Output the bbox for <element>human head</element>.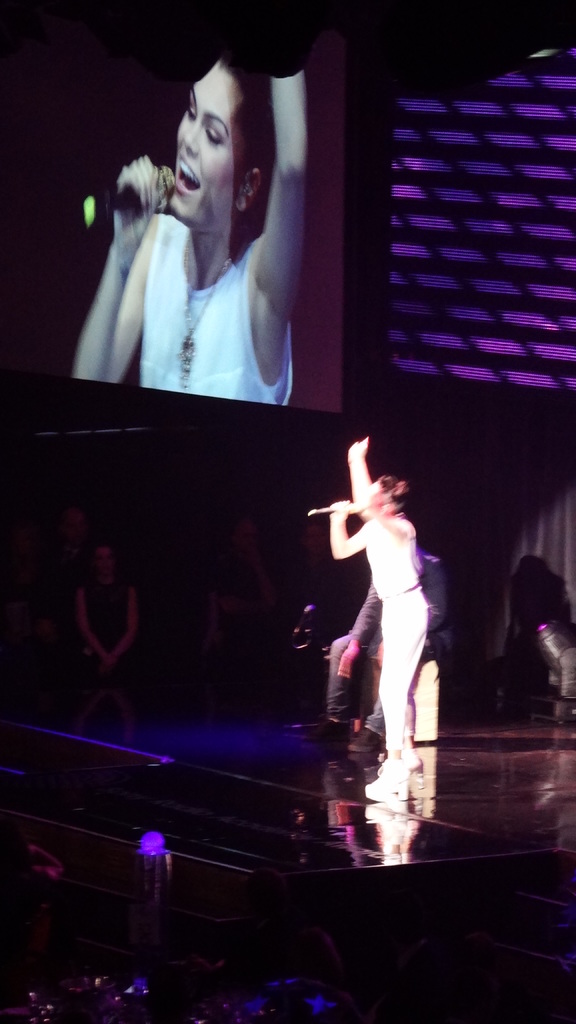
box=[95, 543, 111, 577].
